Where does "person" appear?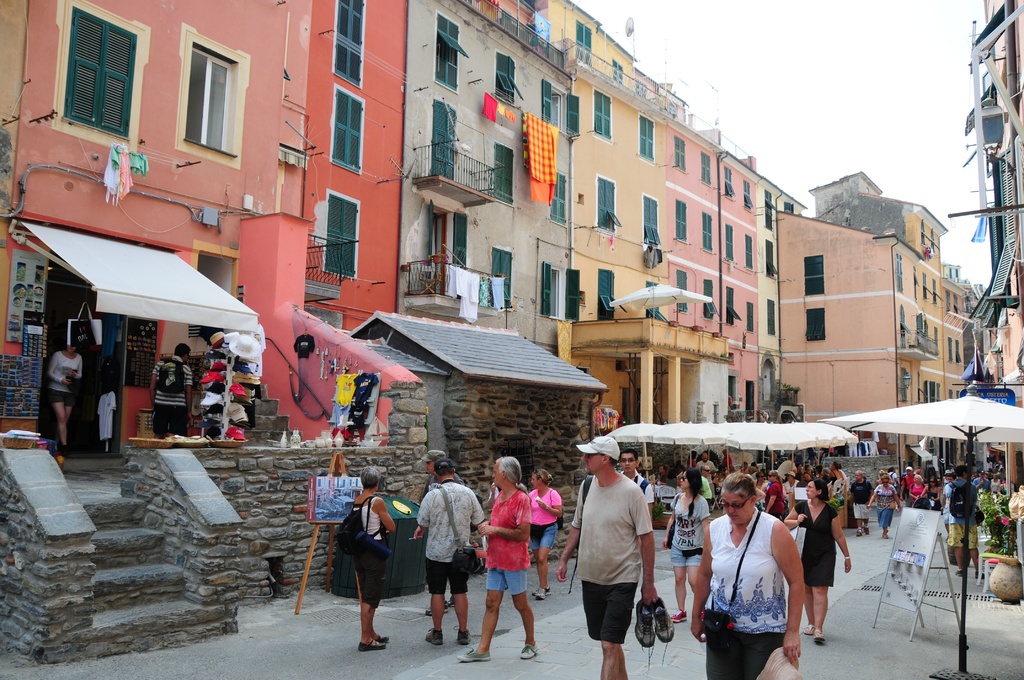
Appears at 787,480,852,655.
